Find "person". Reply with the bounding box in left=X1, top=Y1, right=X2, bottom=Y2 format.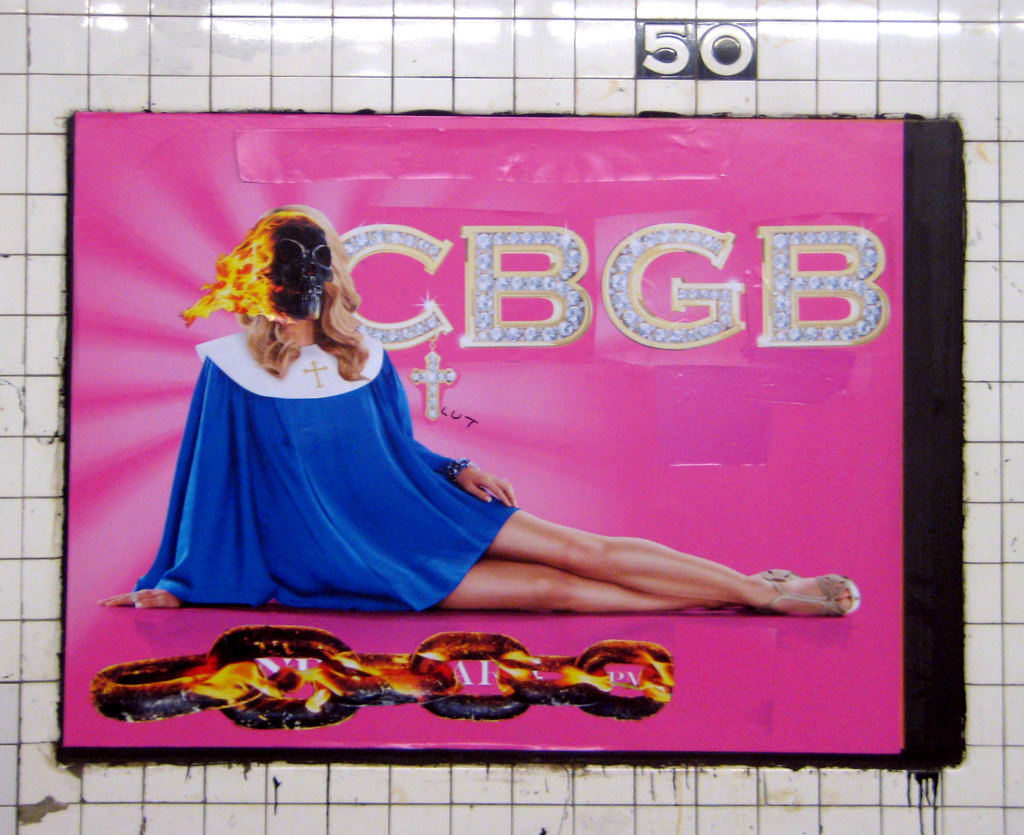
left=183, top=283, right=831, bottom=650.
